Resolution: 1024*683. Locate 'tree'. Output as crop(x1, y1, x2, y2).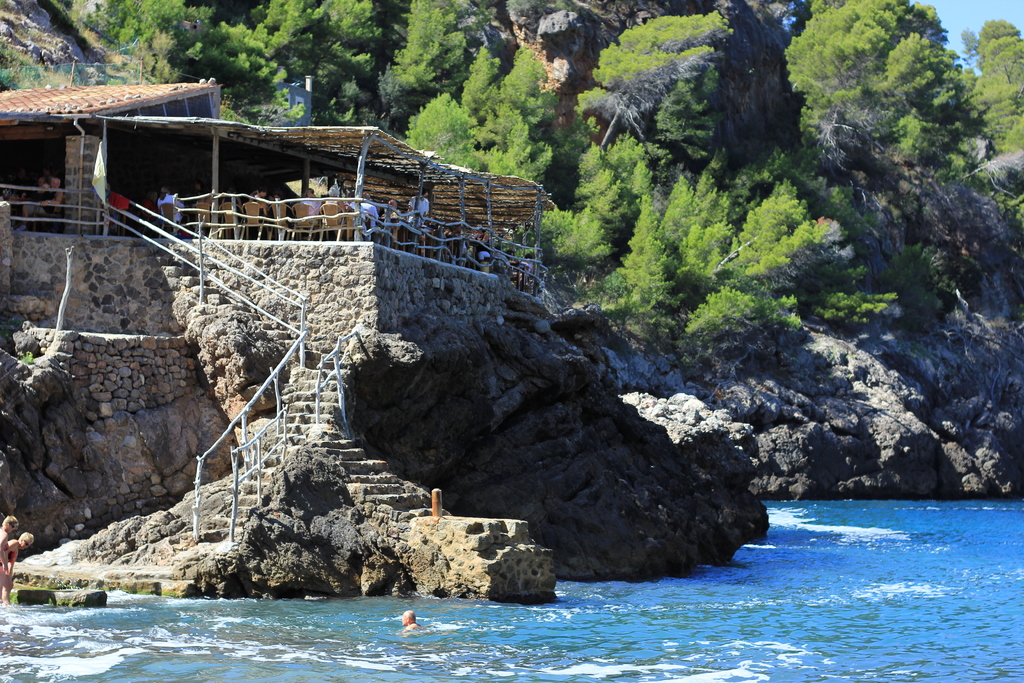
crop(404, 0, 545, 97).
